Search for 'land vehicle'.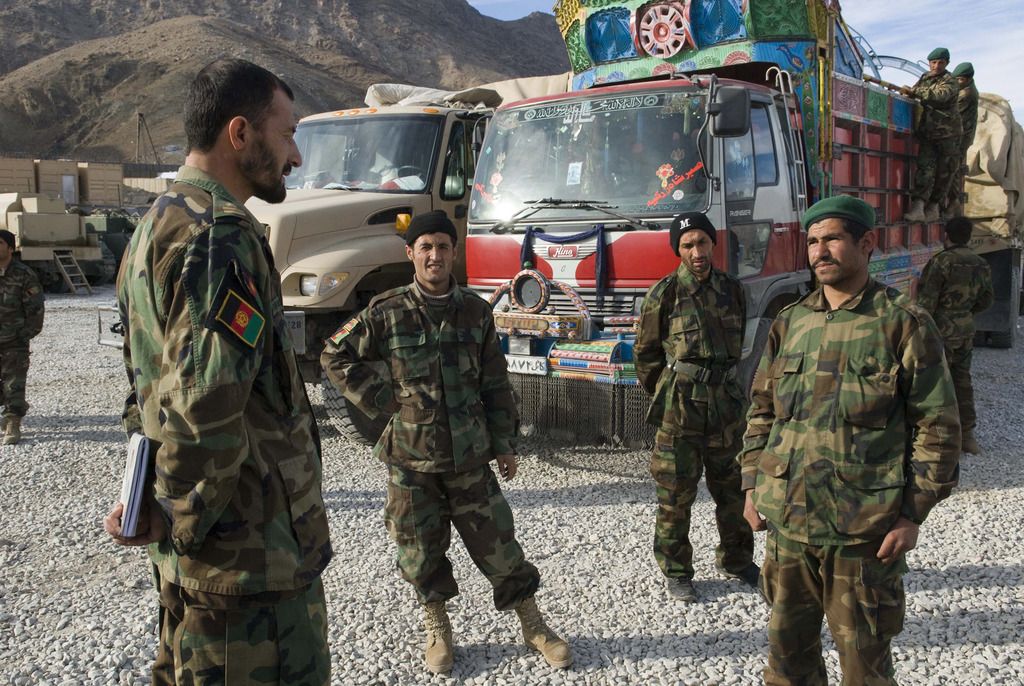
Found at {"x1": 243, "y1": 107, "x2": 493, "y2": 443}.
